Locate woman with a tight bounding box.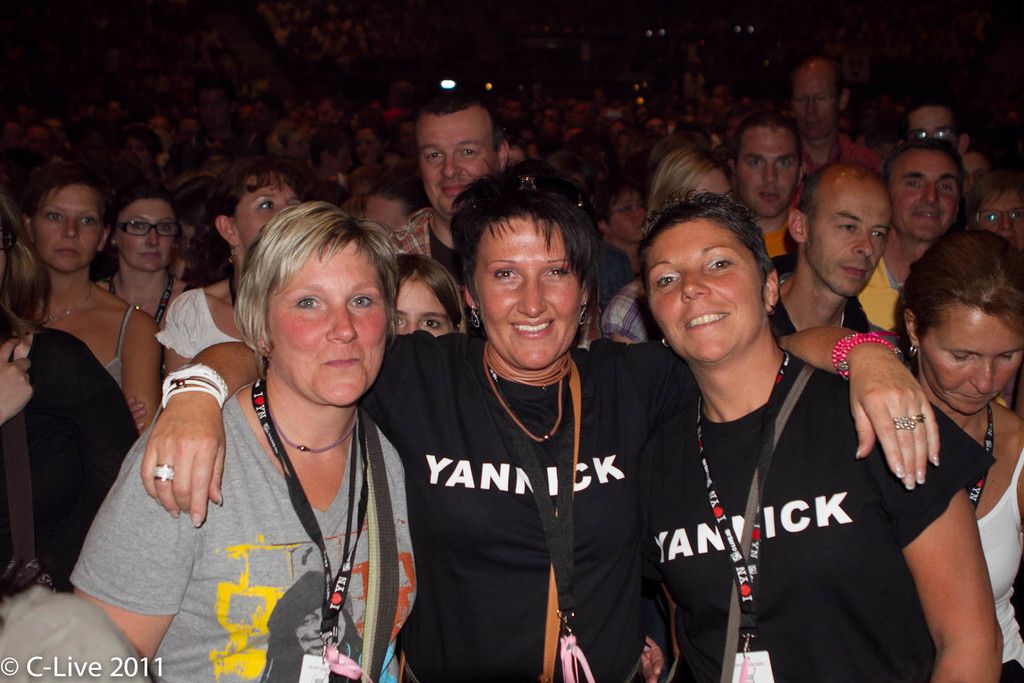
595 145 751 331.
